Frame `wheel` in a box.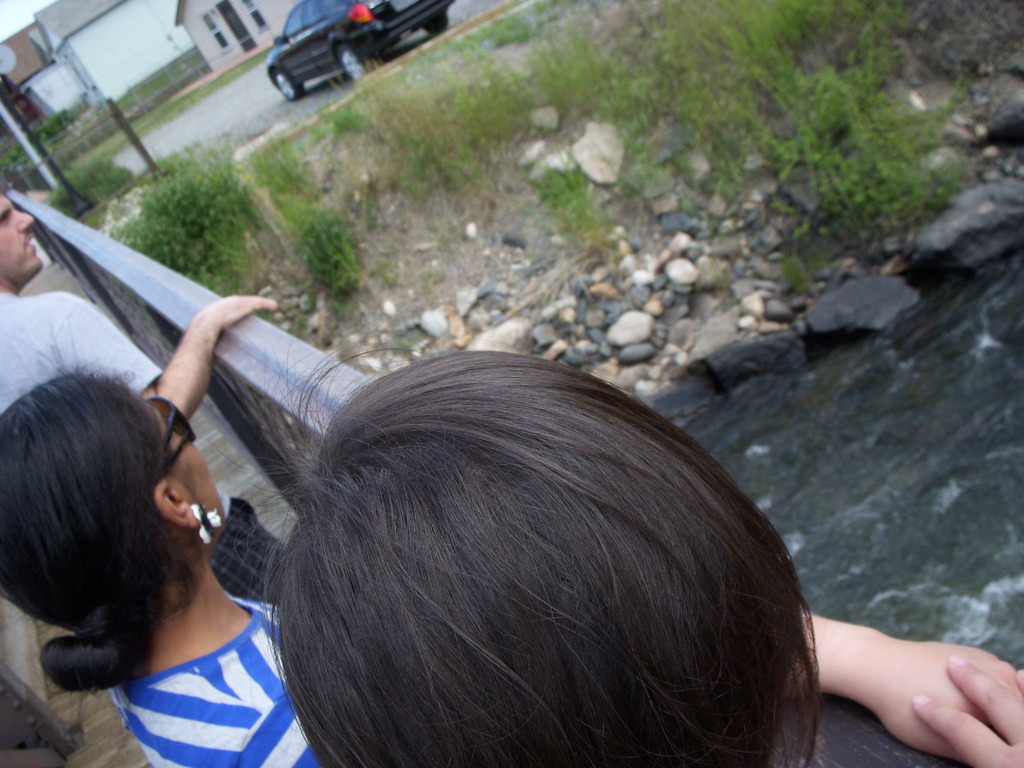
left=336, top=42, right=383, bottom=84.
